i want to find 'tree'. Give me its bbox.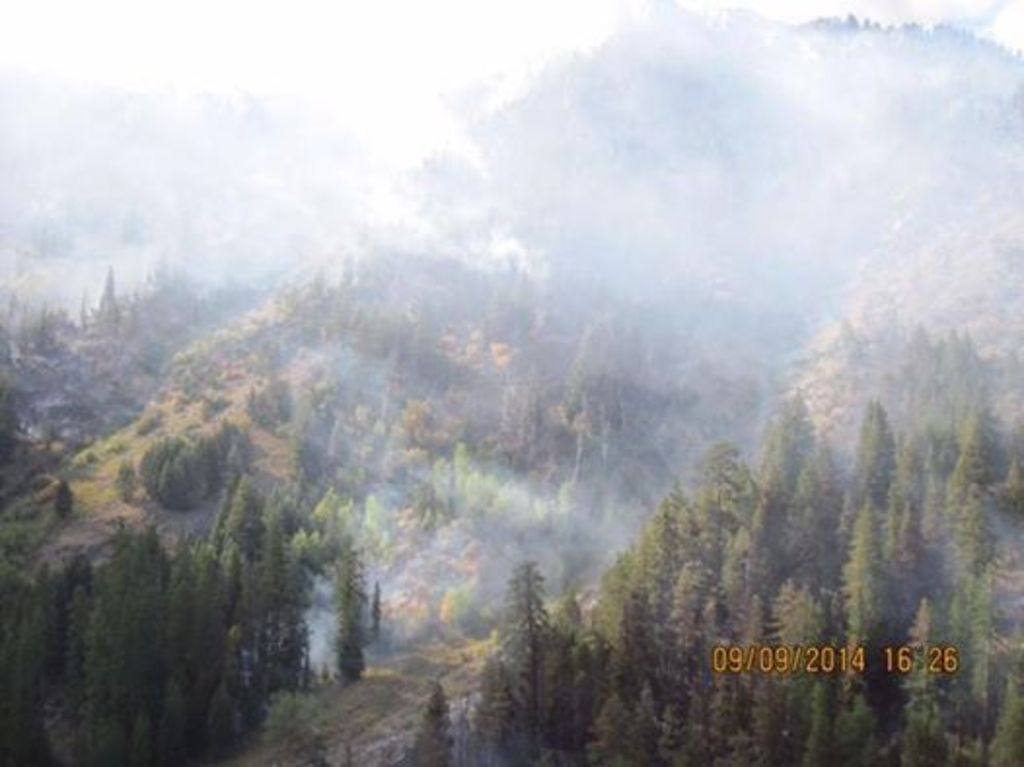
(x1=563, y1=321, x2=637, y2=422).
